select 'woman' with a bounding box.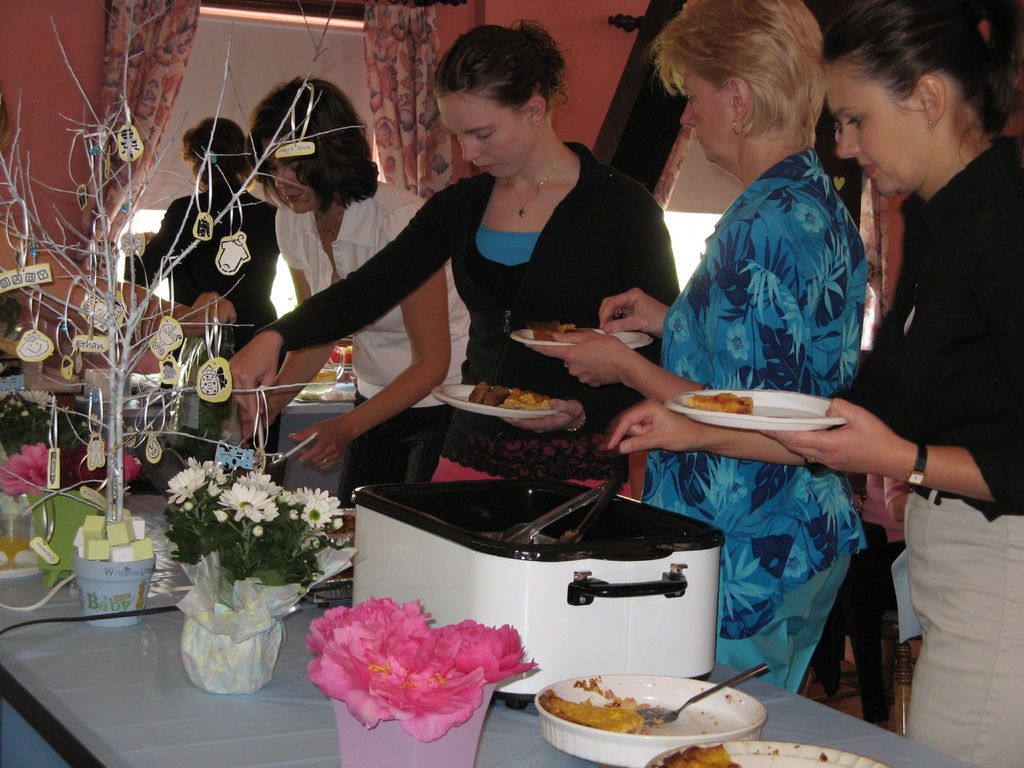
(504, 0, 872, 696).
